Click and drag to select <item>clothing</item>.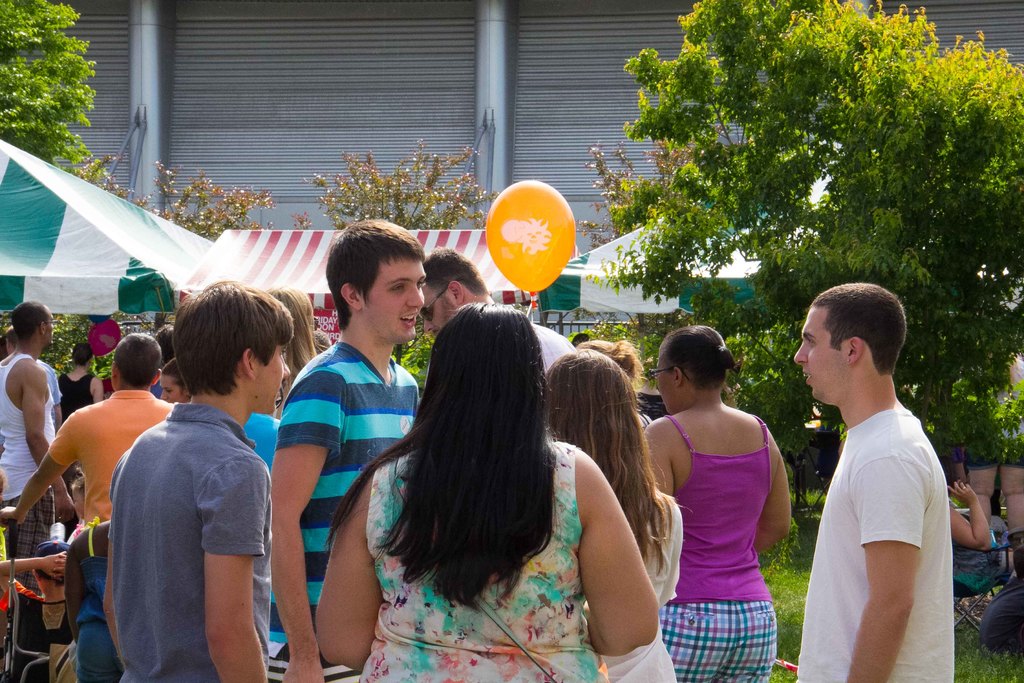
Selection: region(51, 390, 191, 682).
